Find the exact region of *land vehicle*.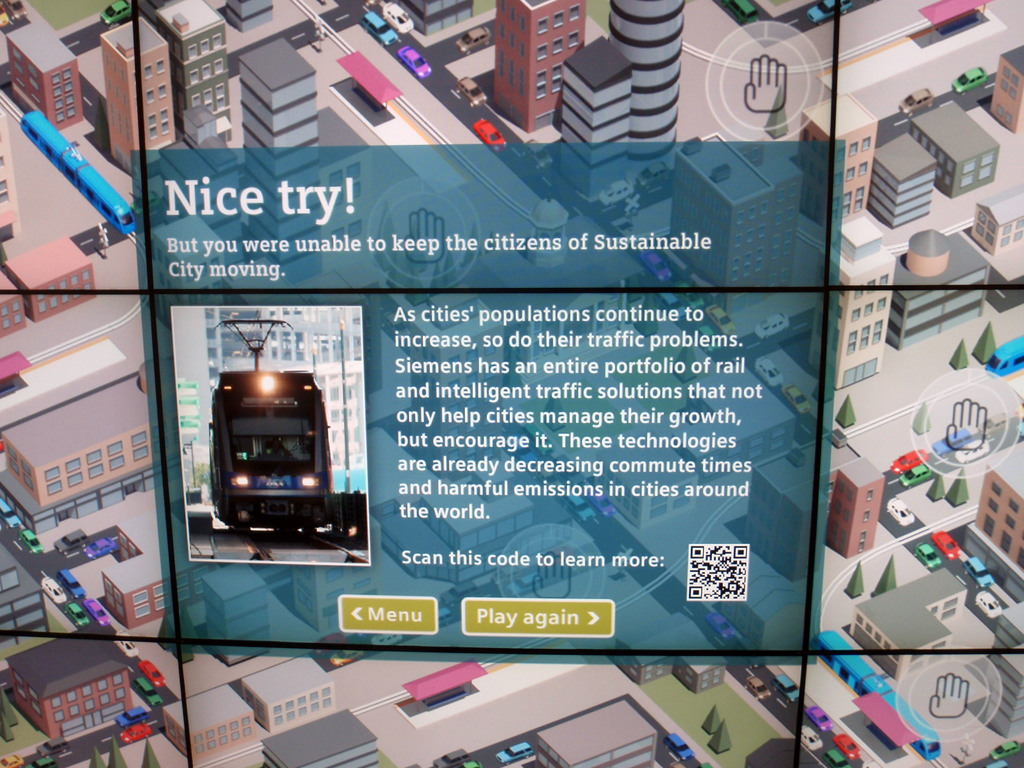
Exact region: <region>951, 69, 988, 90</region>.
